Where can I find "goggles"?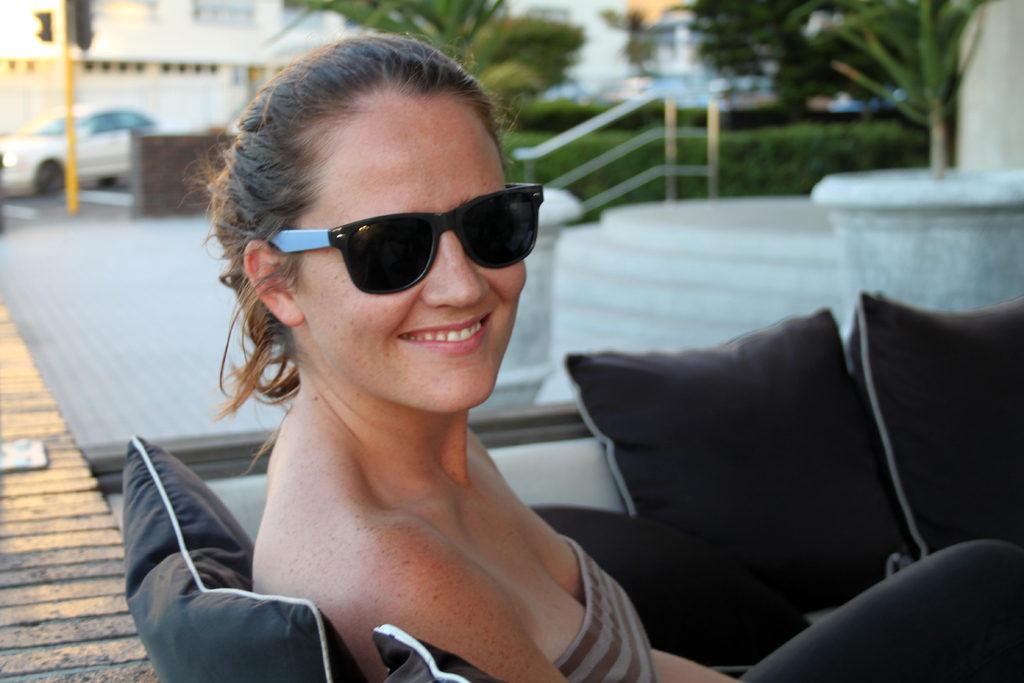
You can find it at 270:181:545:298.
